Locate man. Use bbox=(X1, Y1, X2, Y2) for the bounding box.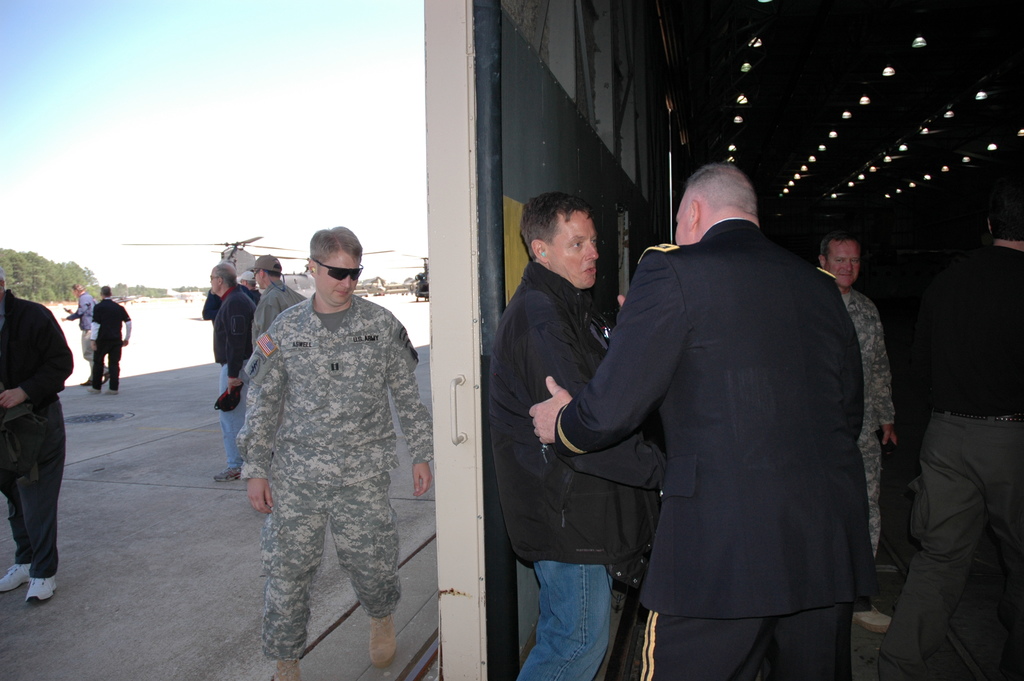
bbox=(820, 233, 906, 633).
